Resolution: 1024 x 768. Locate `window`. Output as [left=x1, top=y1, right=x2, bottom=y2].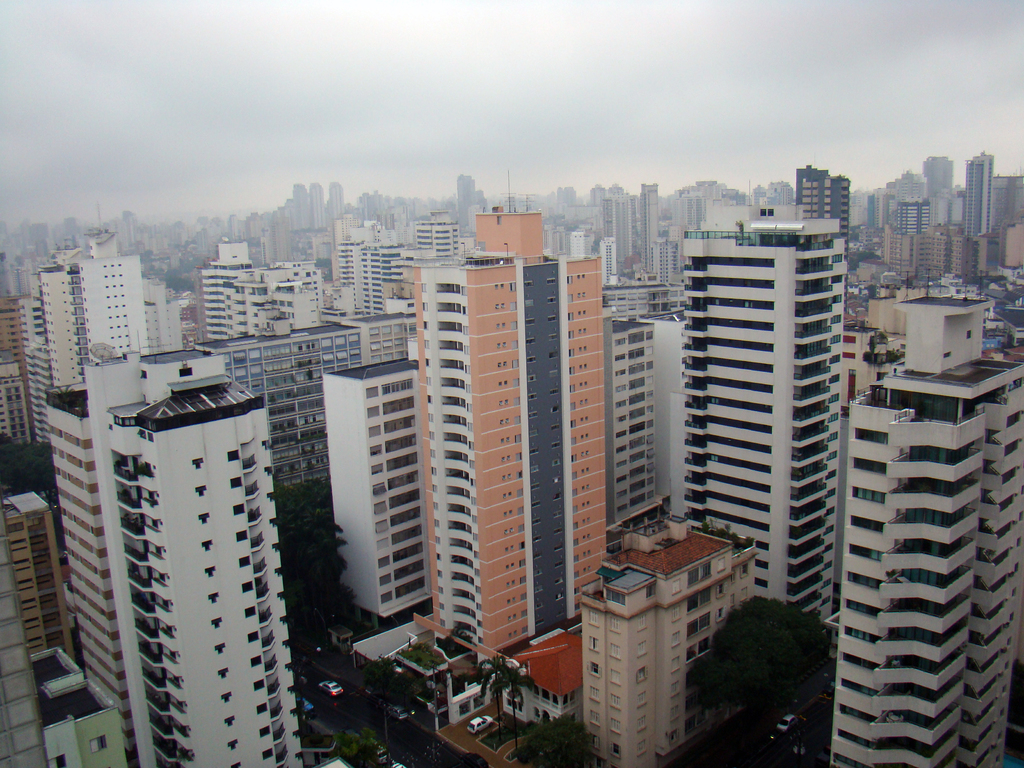
[left=637, top=710, right=647, bottom=731].
